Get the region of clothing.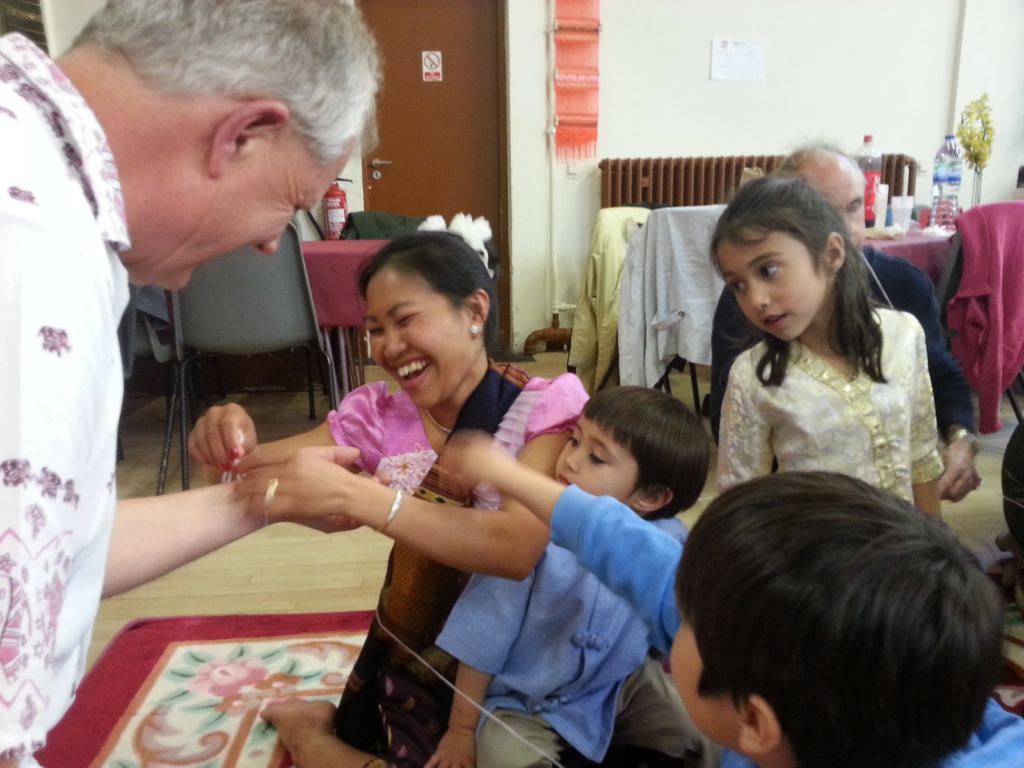
[left=437, top=478, right=732, bottom=767].
